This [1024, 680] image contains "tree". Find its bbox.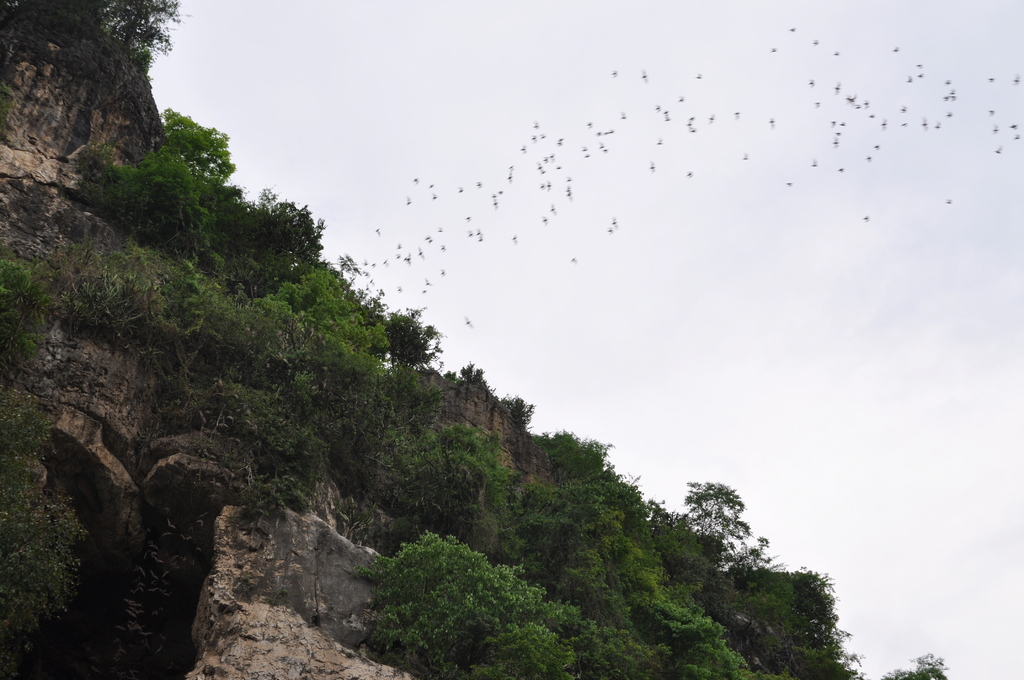
x1=0 y1=0 x2=954 y2=679.
